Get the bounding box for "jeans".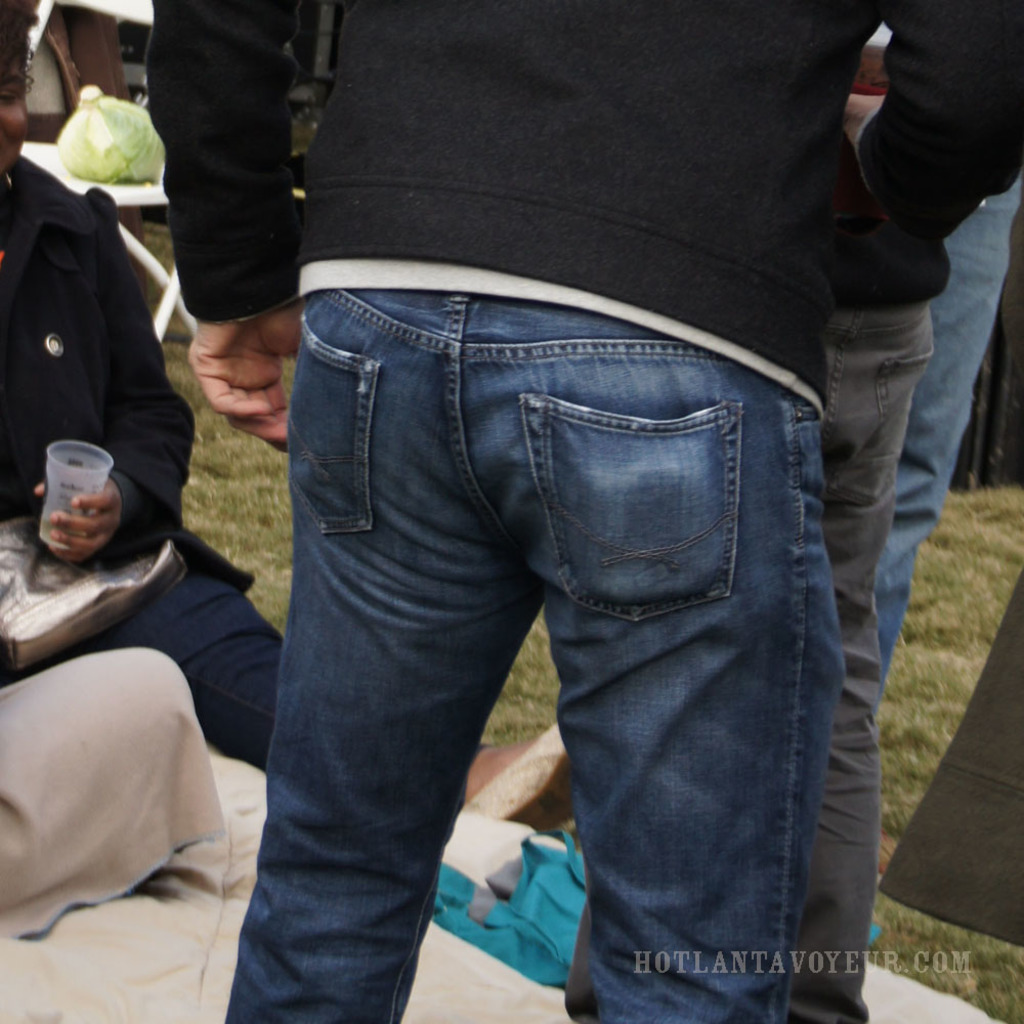
pyautogui.locateOnScreen(224, 298, 846, 1023).
